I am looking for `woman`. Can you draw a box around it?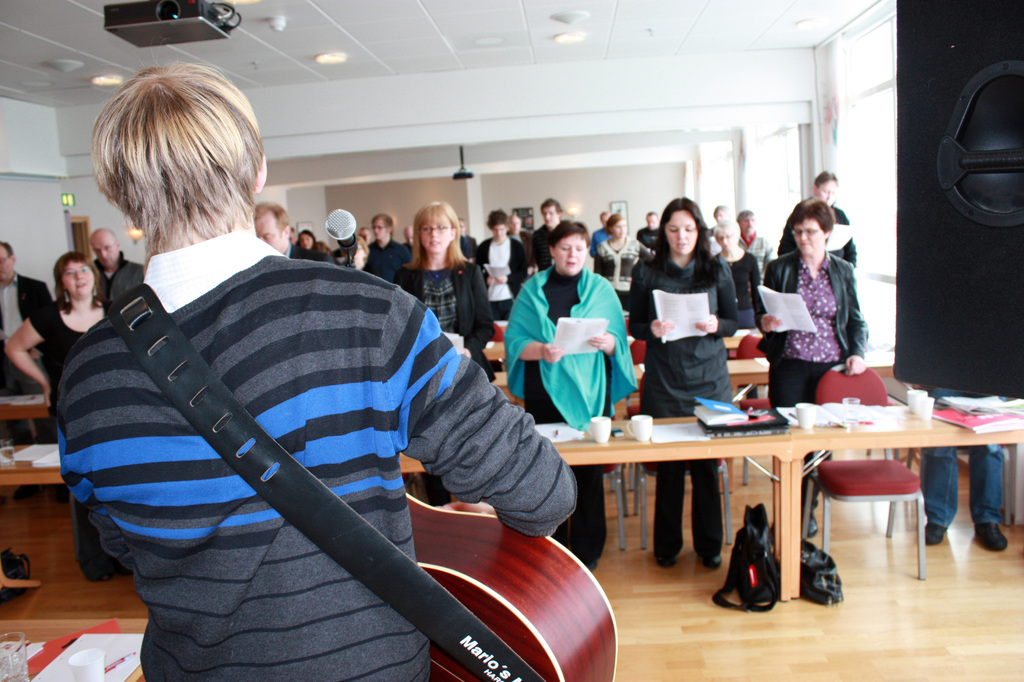
Sure, the bounding box is rect(754, 206, 861, 530).
